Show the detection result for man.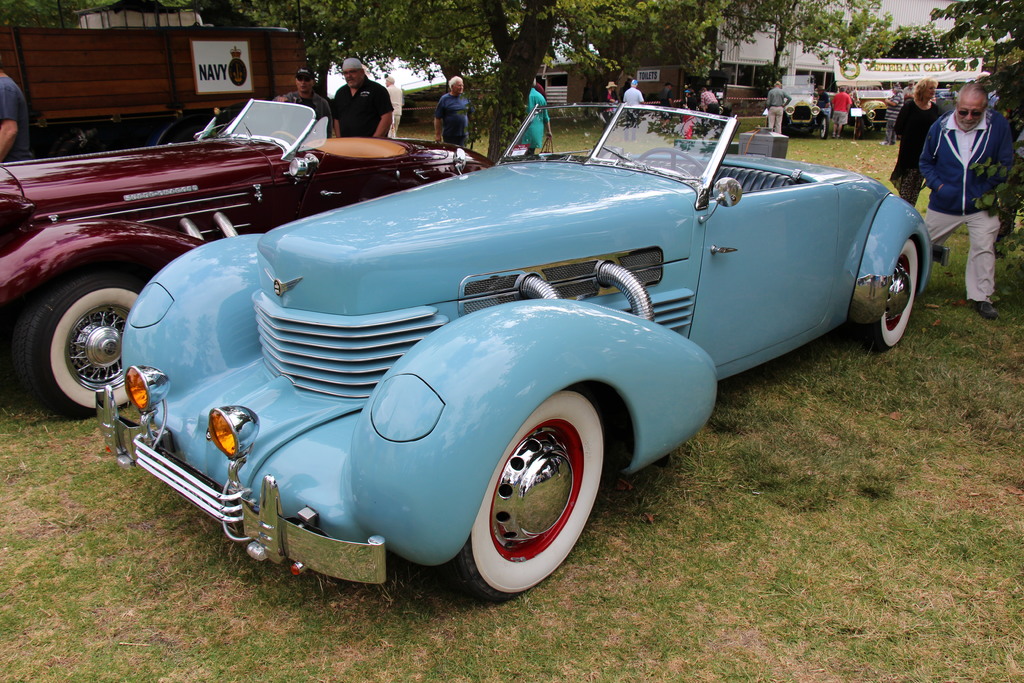
<region>430, 77, 477, 152</region>.
